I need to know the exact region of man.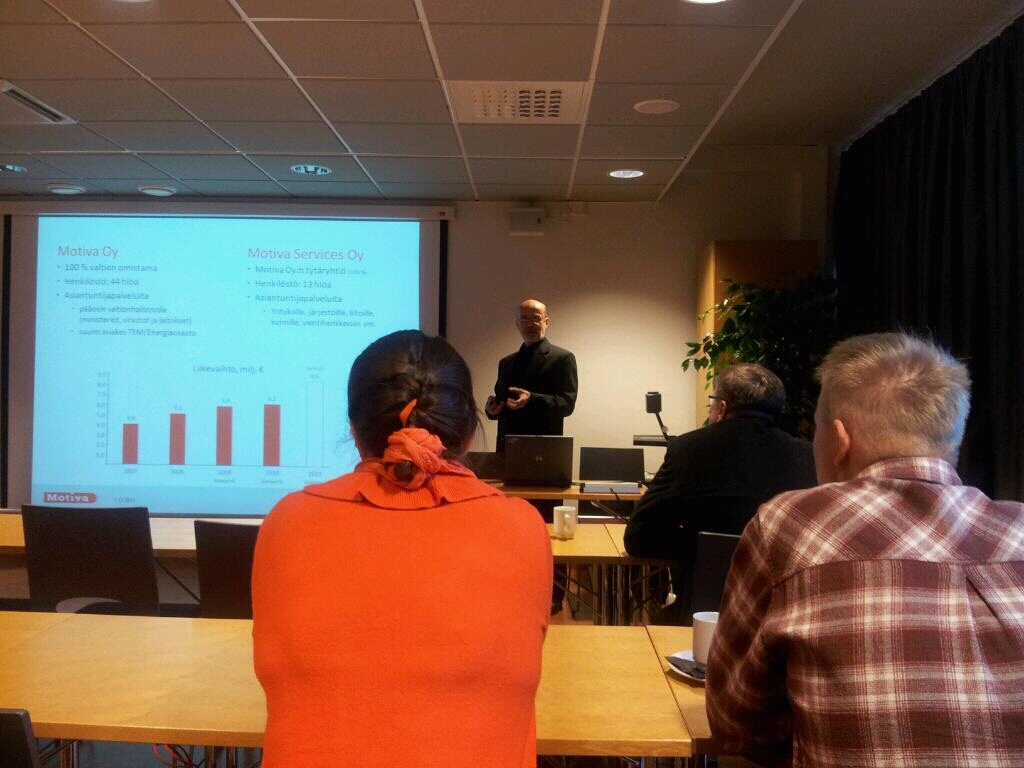
Region: bbox=[626, 362, 819, 632].
